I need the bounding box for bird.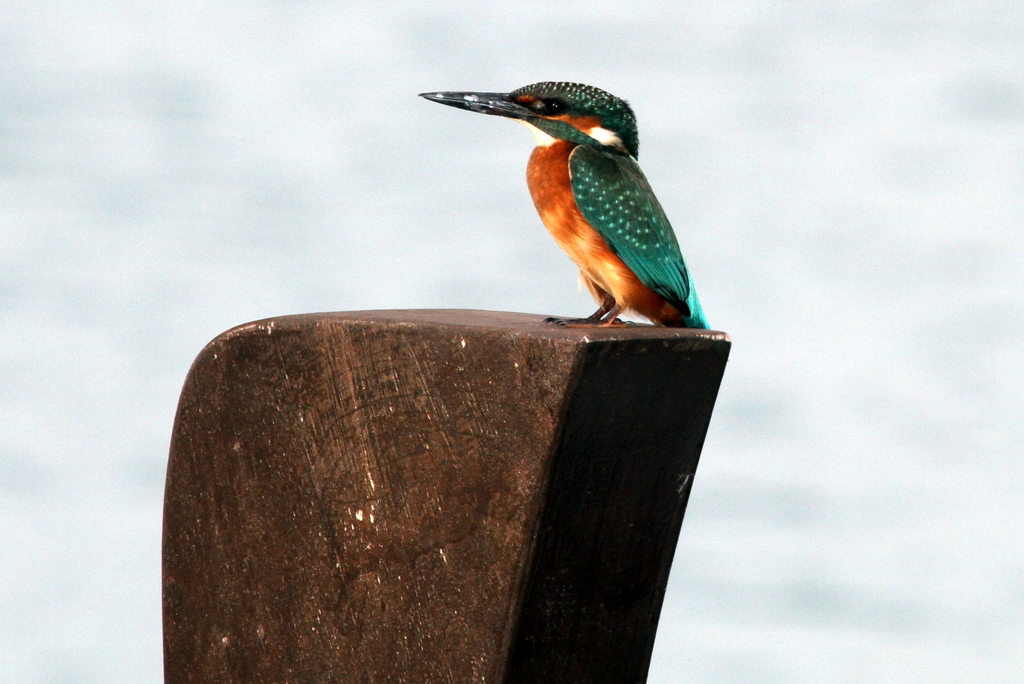
Here it is: region(426, 77, 701, 362).
